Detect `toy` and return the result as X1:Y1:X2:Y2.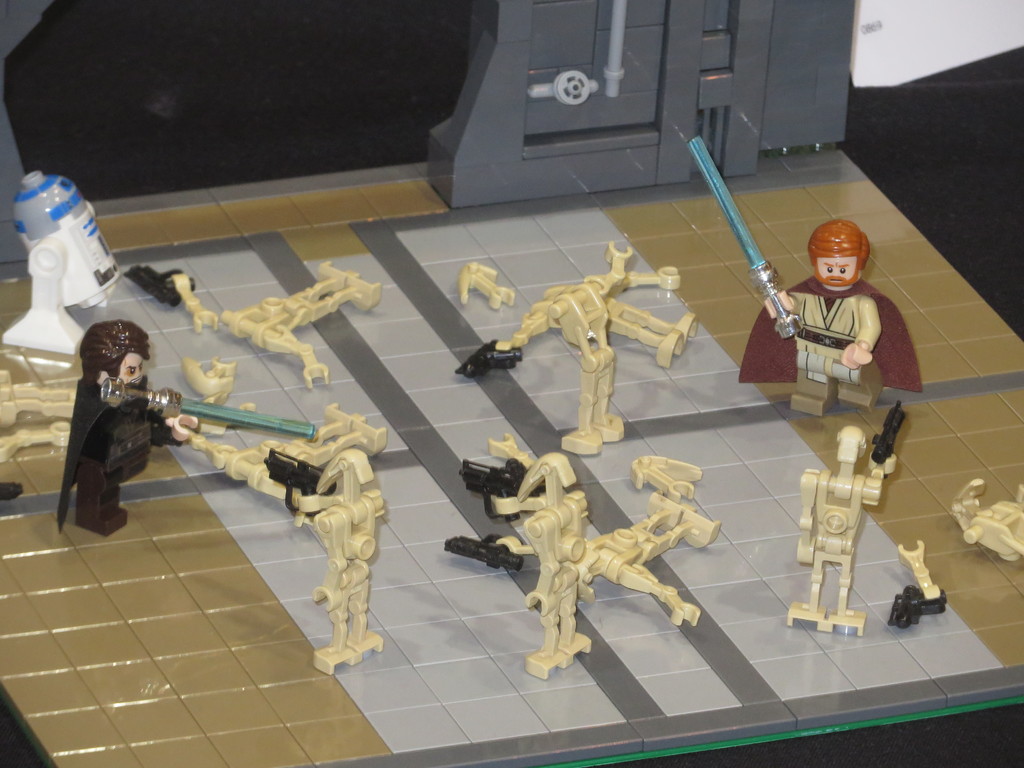
740:214:925:420.
